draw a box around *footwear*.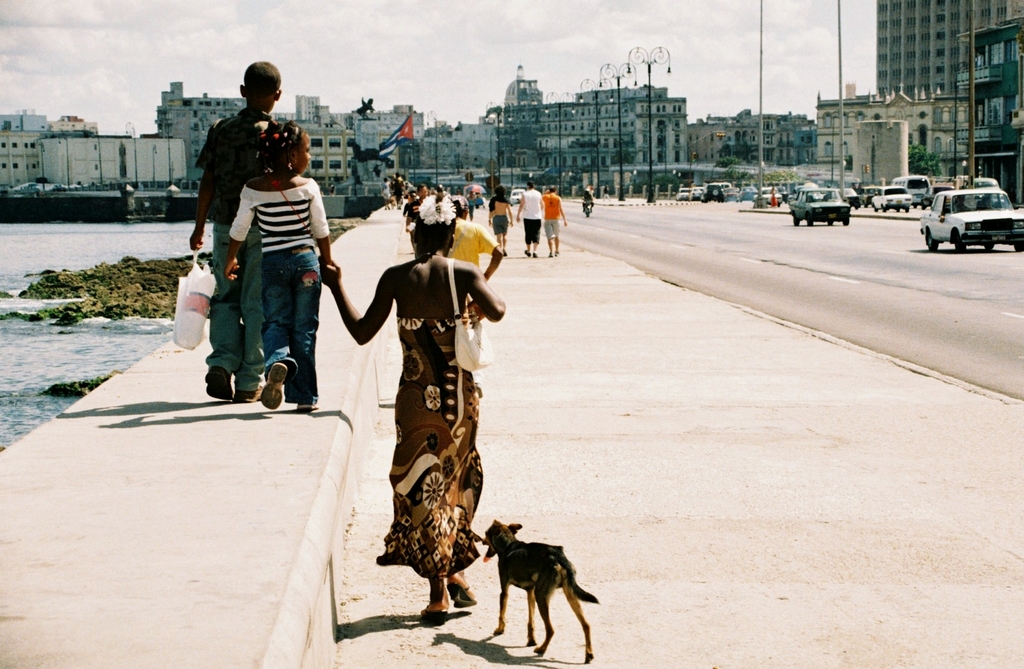
select_region(501, 250, 513, 255).
